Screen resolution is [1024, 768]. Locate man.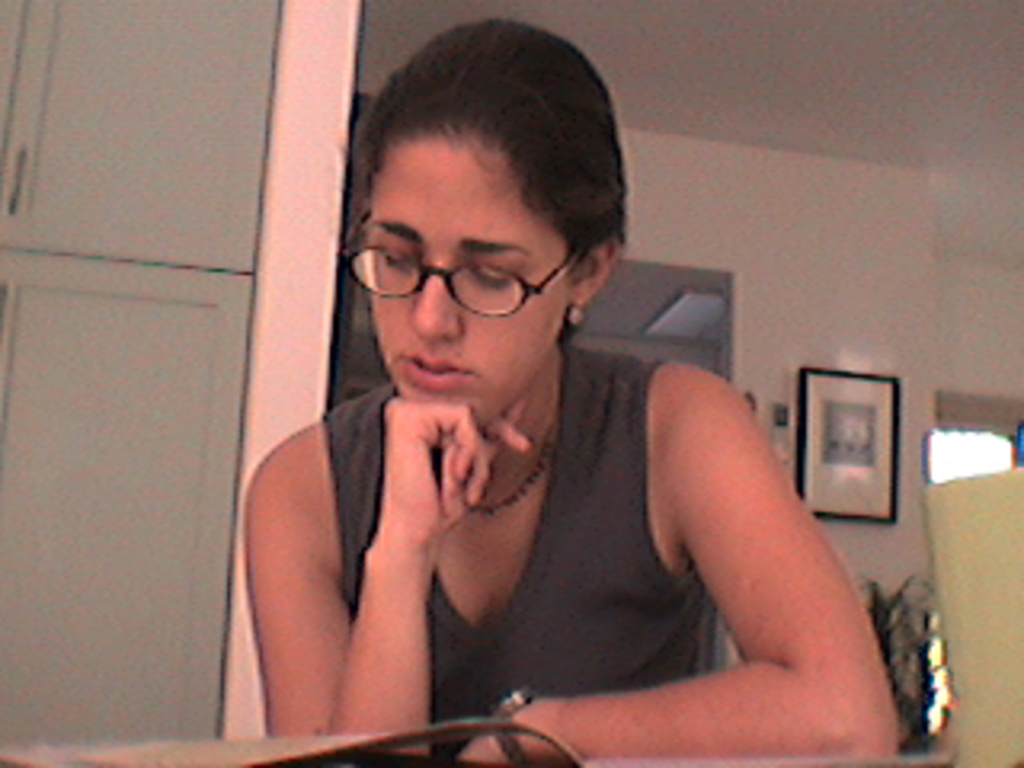
crop(211, 58, 915, 746).
